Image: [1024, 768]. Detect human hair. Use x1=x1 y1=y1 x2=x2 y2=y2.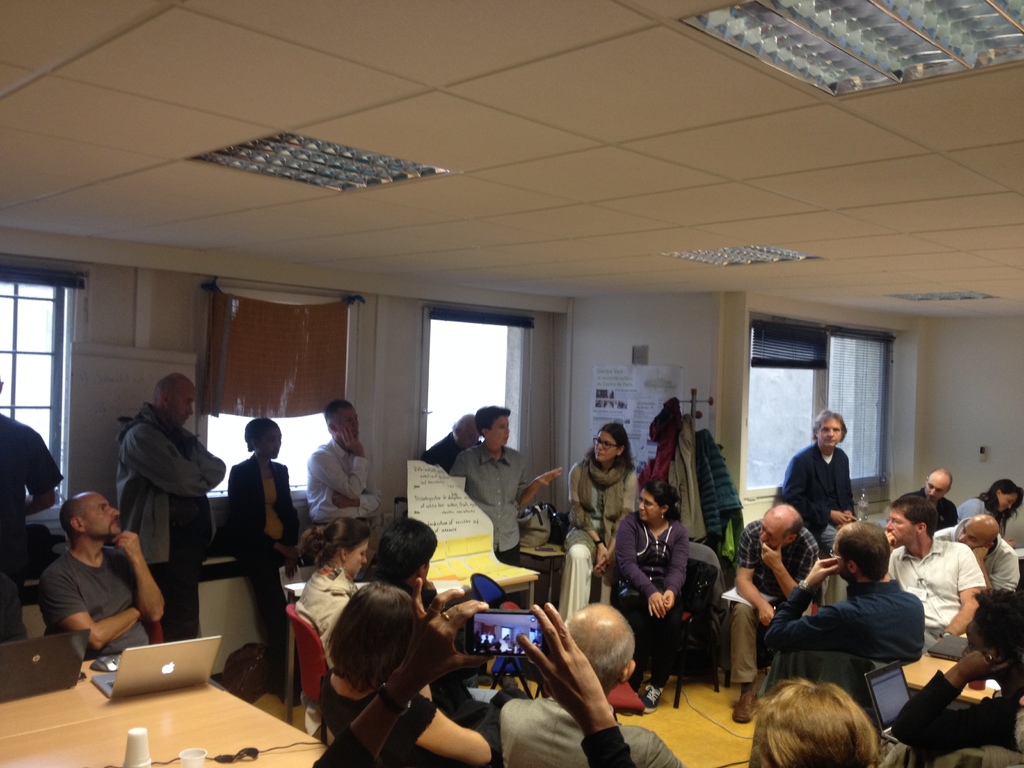
x1=748 y1=675 x2=883 y2=767.
